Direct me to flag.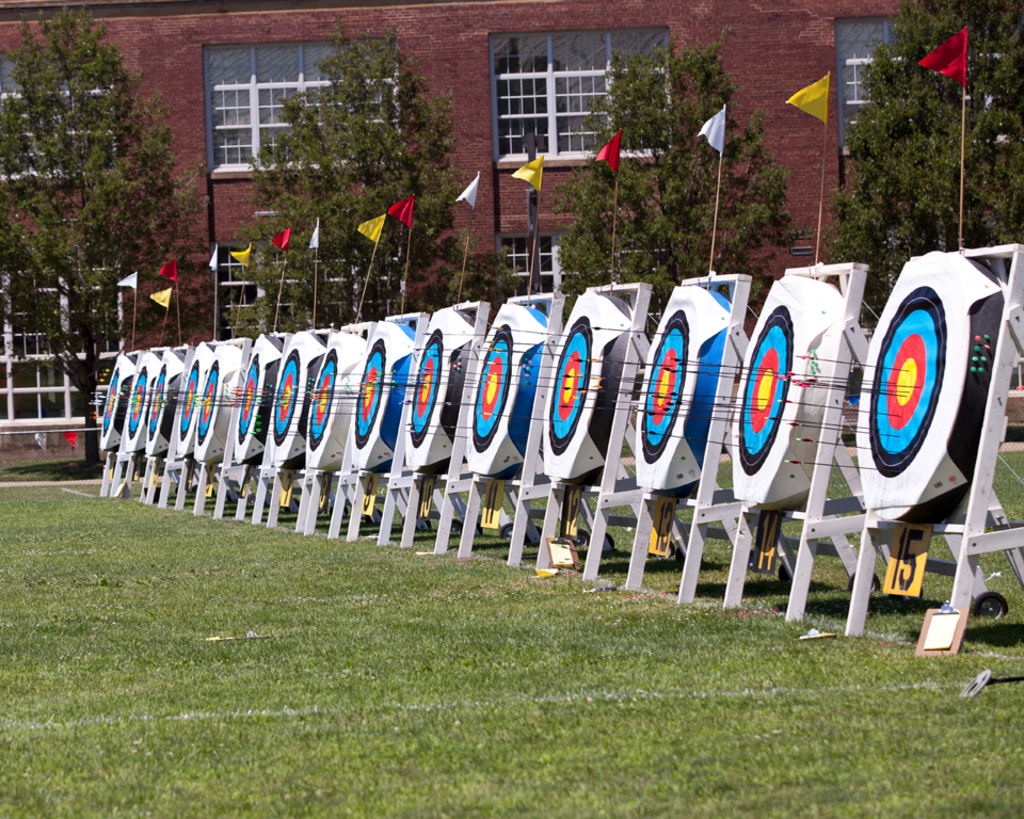
Direction: BBox(782, 73, 832, 125).
